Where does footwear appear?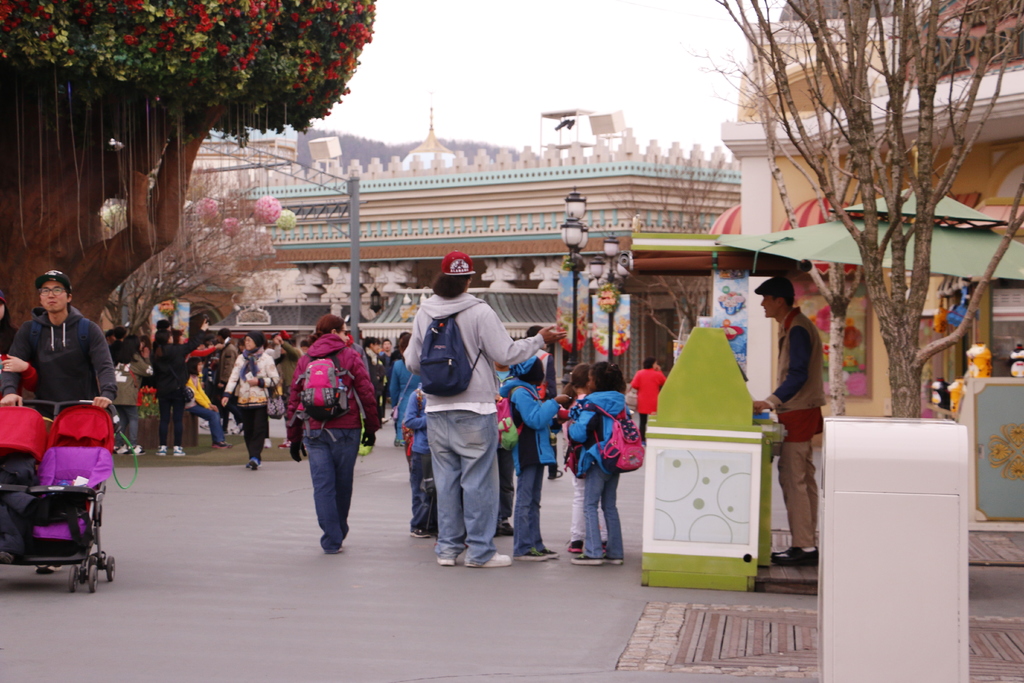
Appears at box(765, 541, 810, 554).
